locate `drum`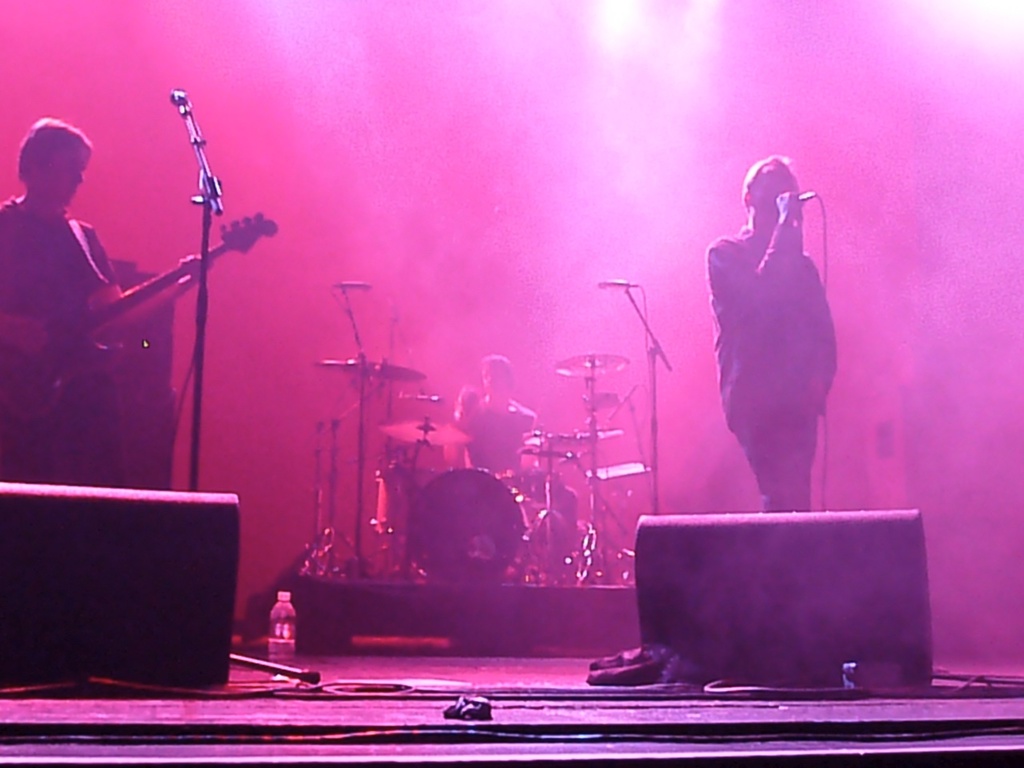
x1=371 y1=465 x2=423 y2=535
